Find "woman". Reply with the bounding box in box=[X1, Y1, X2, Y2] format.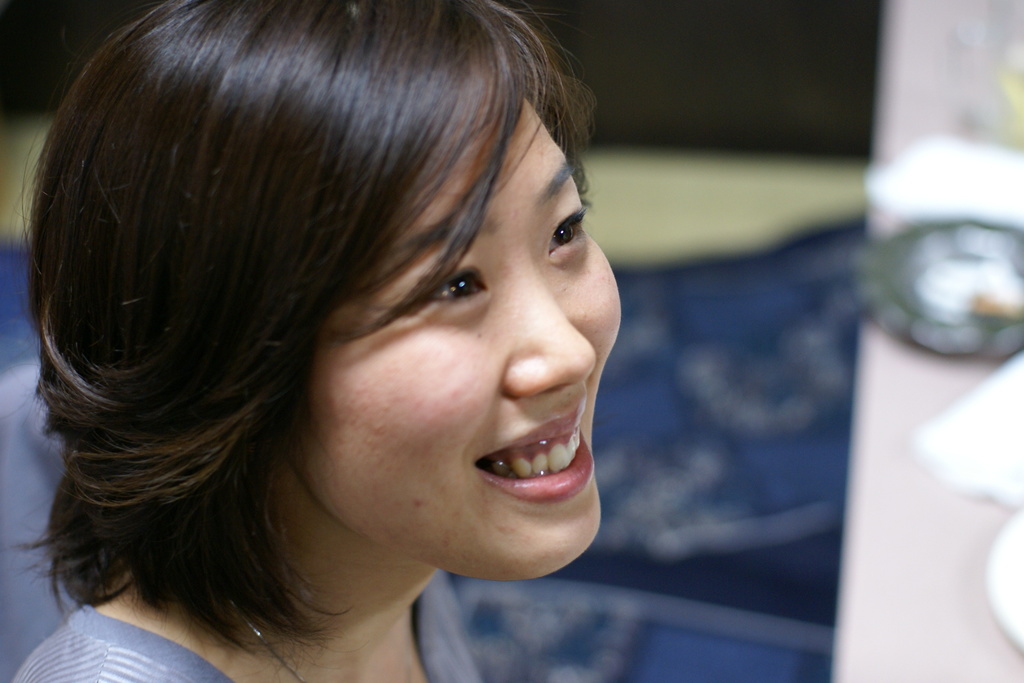
box=[0, 3, 693, 671].
